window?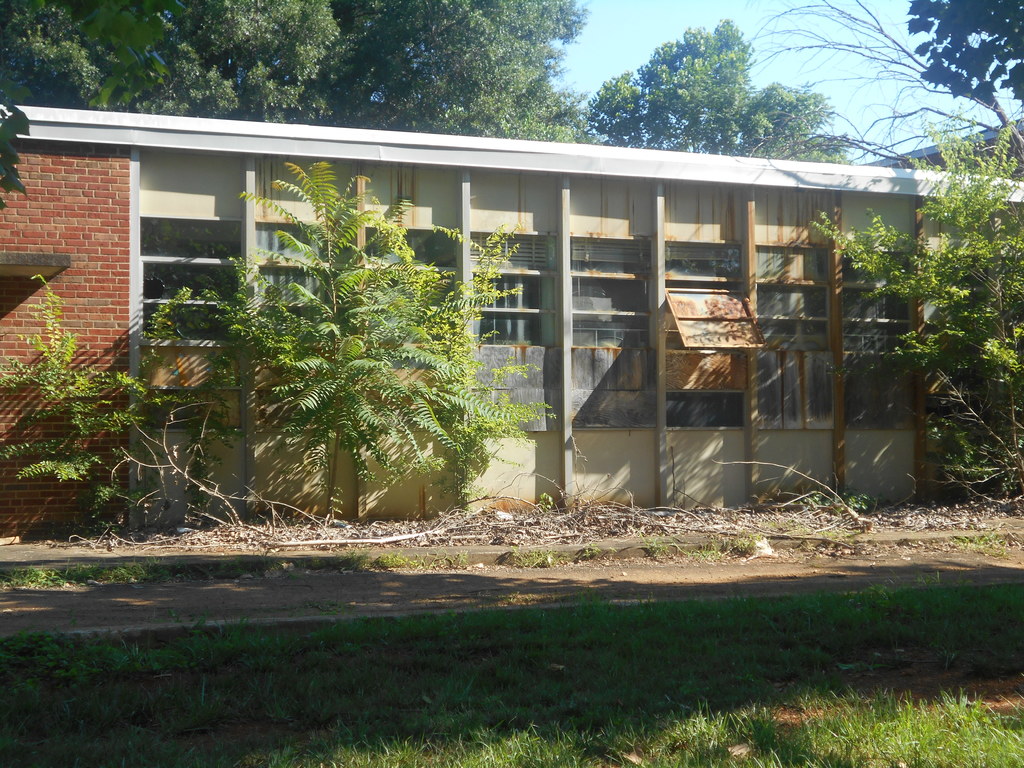
576:241:649:346
